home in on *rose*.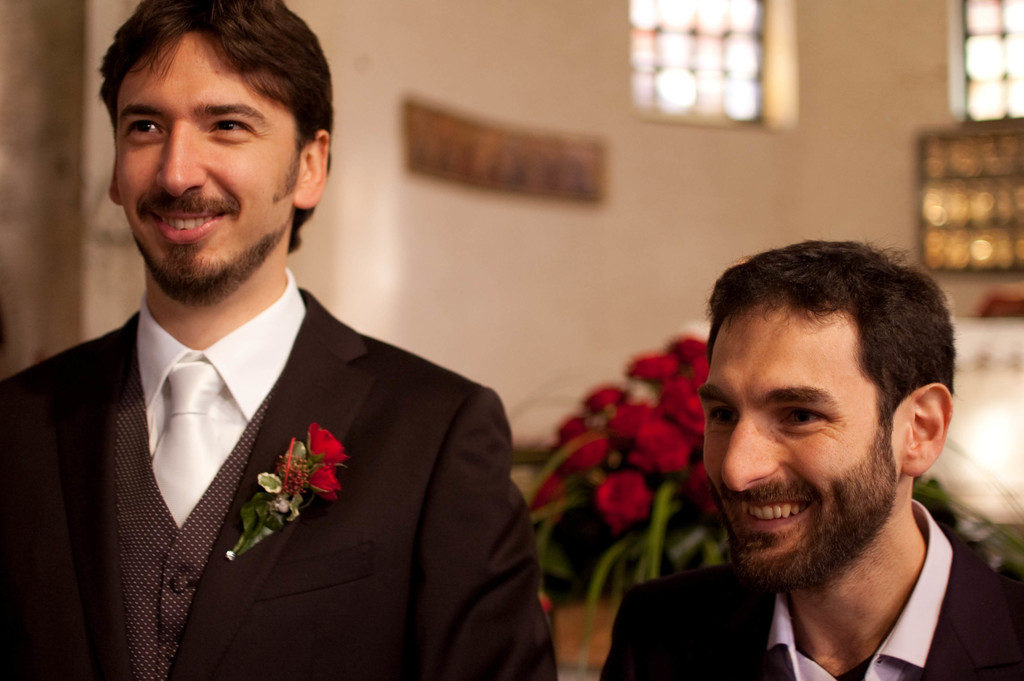
Homed in at (left=306, top=425, right=348, bottom=465).
